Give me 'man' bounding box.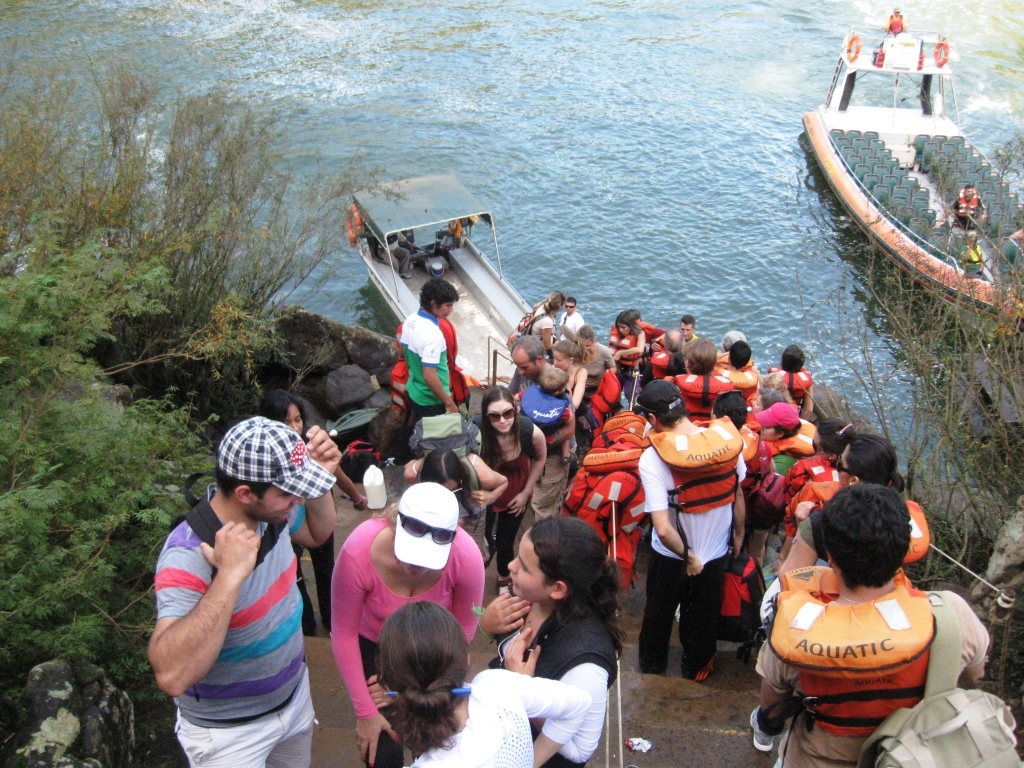
[x1=646, y1=331, x2=684, y2=379].
